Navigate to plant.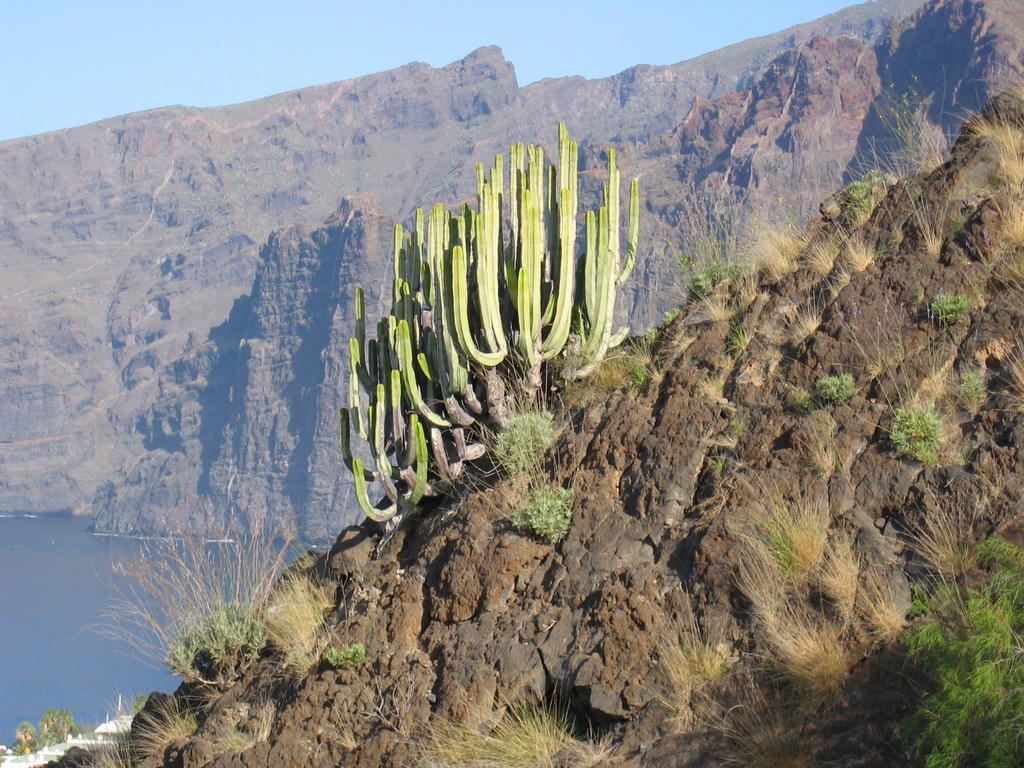
Navigation target: <region>809, 221, 840, 278</region>.
